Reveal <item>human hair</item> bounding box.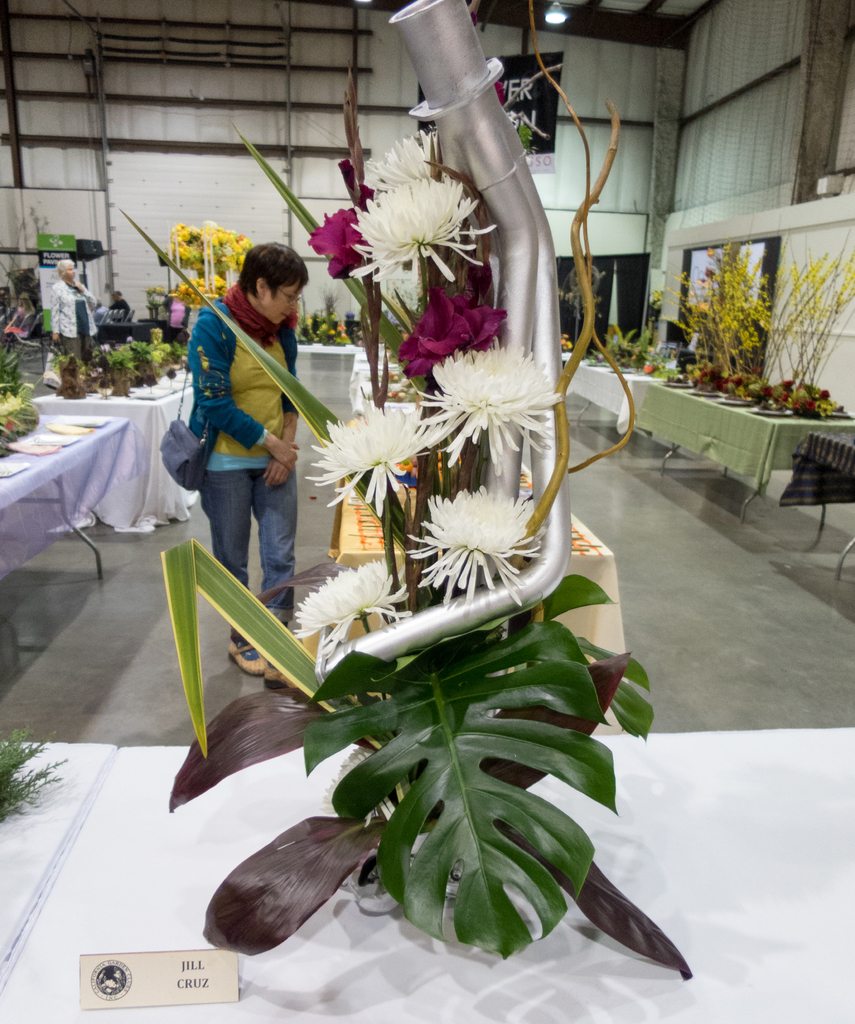
Revealed: Rect(236, 246, 304, 297).
